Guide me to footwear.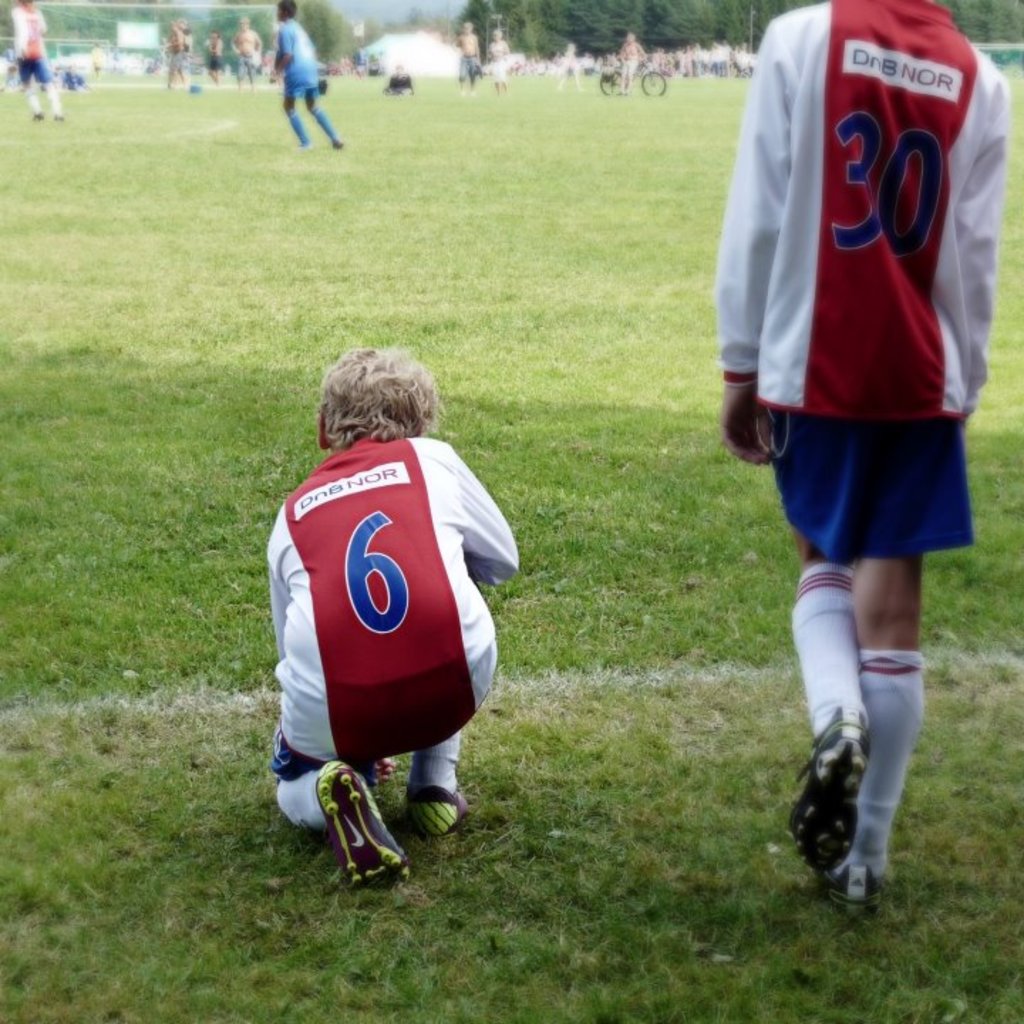
Guidance: x1=397 y1=778 x2=485 y2=843.
